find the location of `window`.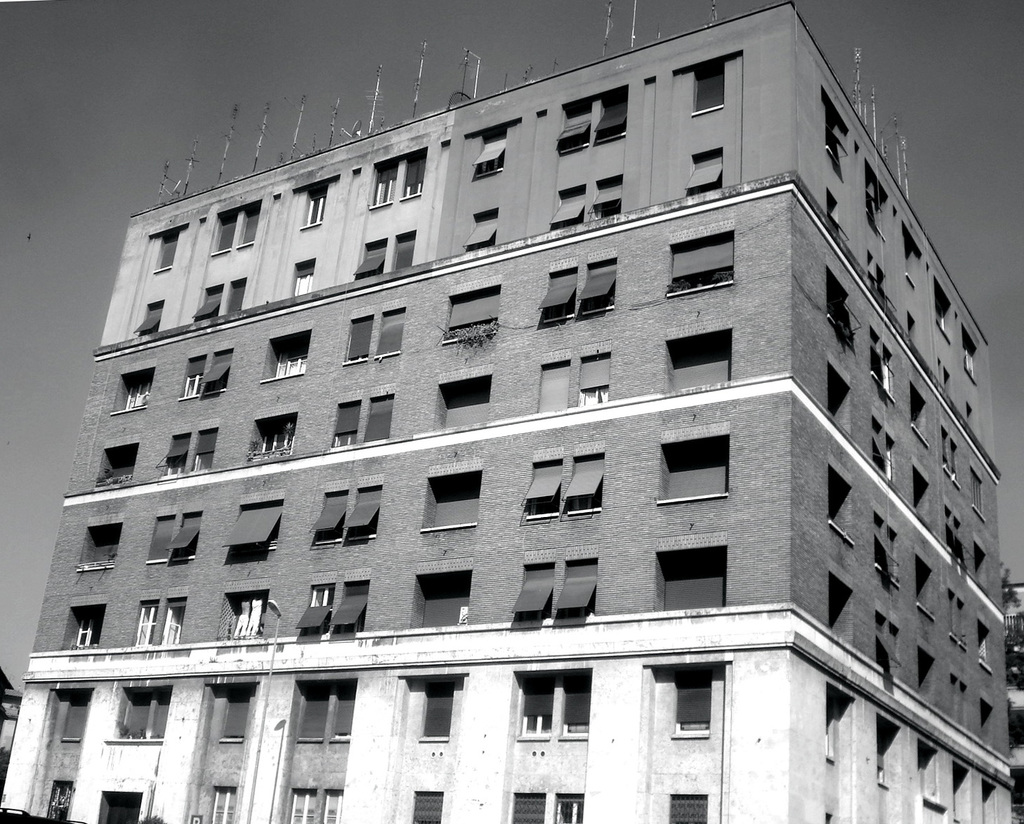
Location: crop(236, 599, 261, 641).
